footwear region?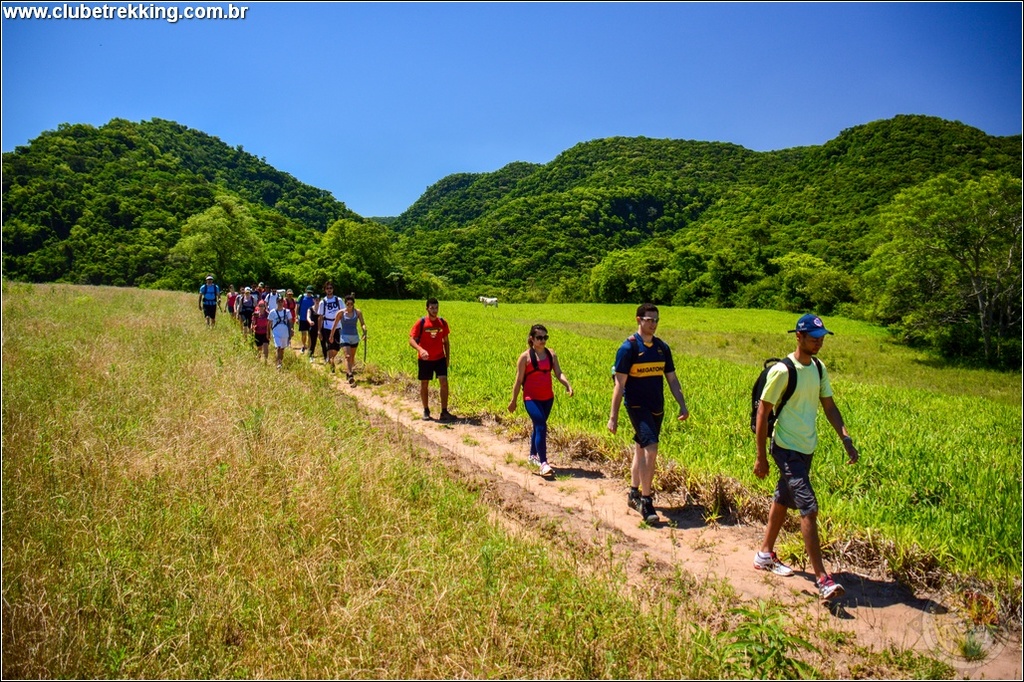
[x1=537, y1=455, x2=552, y2=478]
